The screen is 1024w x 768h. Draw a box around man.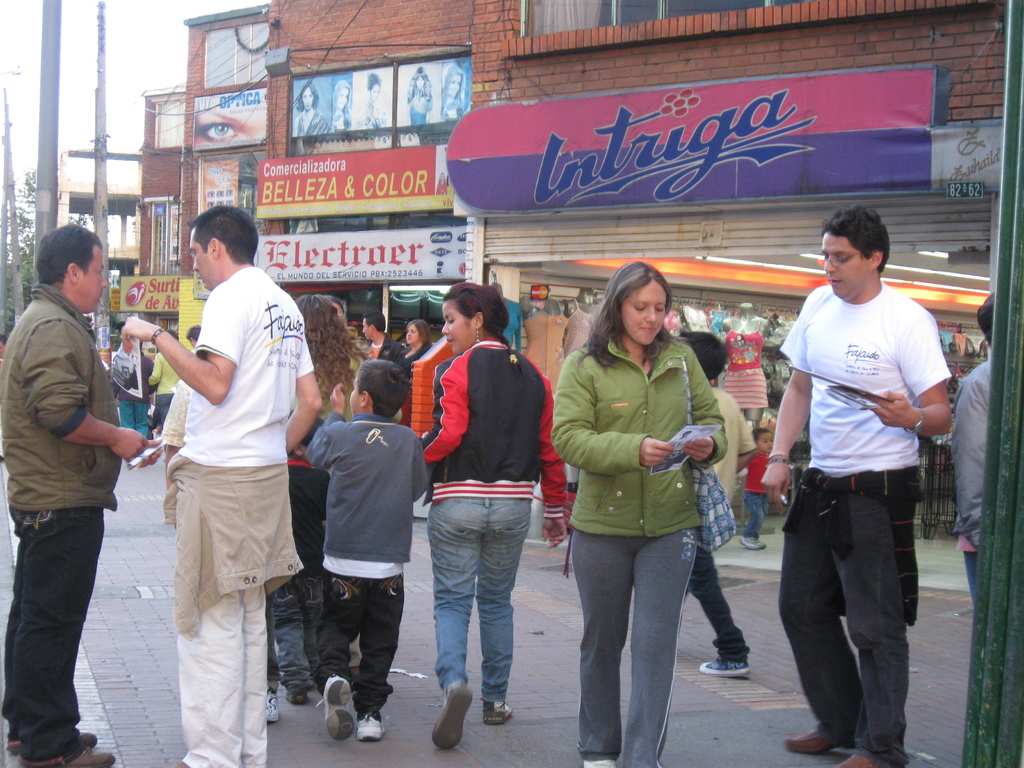
Rect(757, 202, 954, 755).
